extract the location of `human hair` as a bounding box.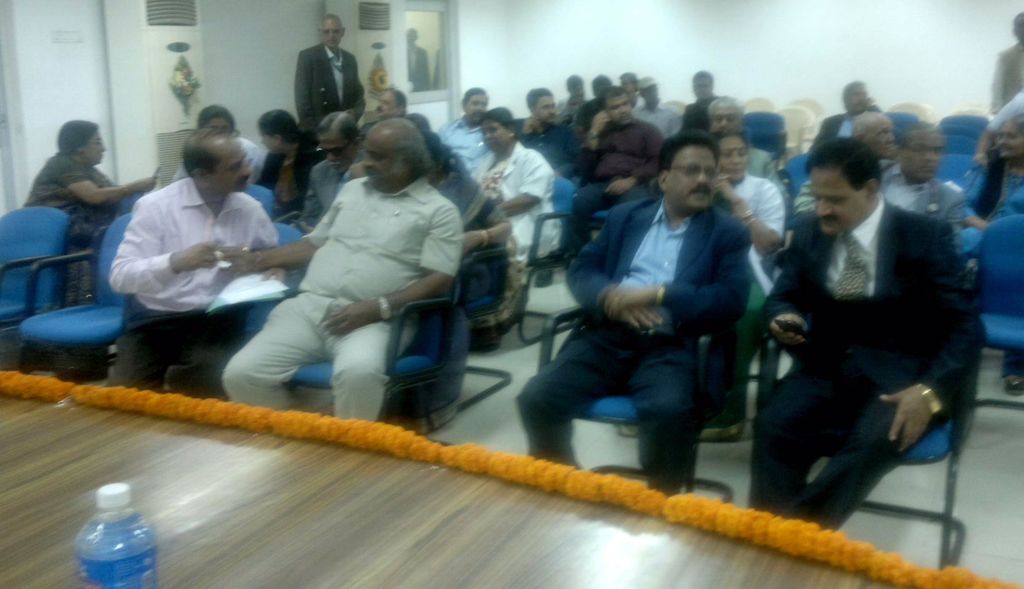
[421,127,468,172].
